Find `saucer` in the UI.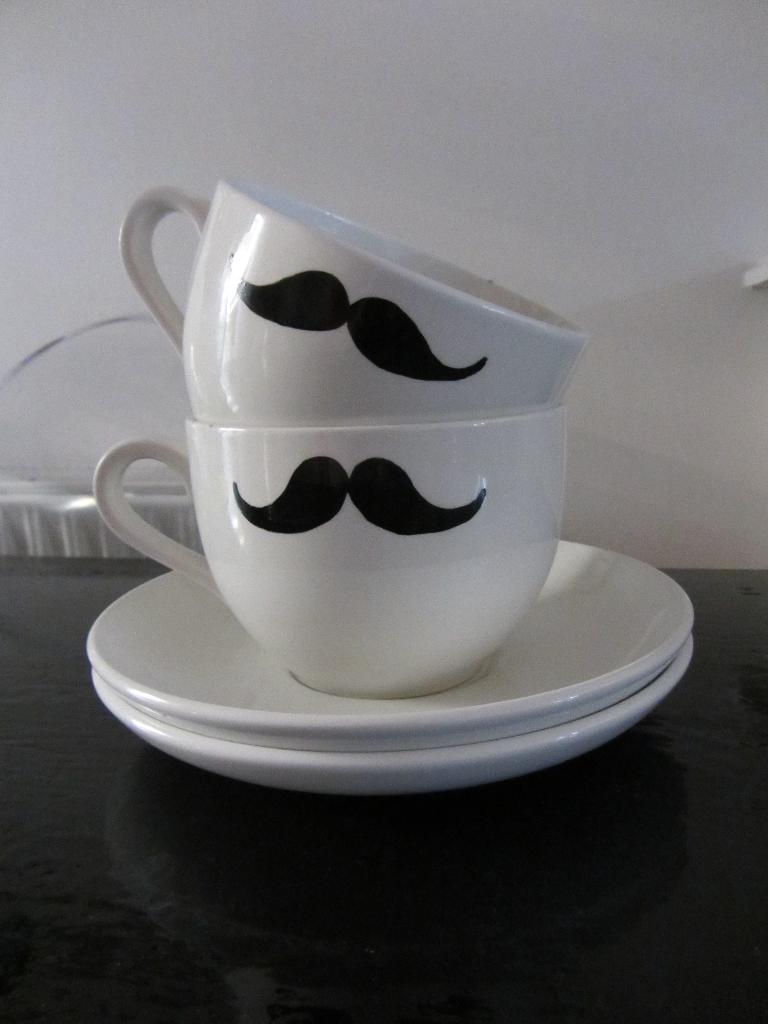
UI element at 91,535,694,753.
